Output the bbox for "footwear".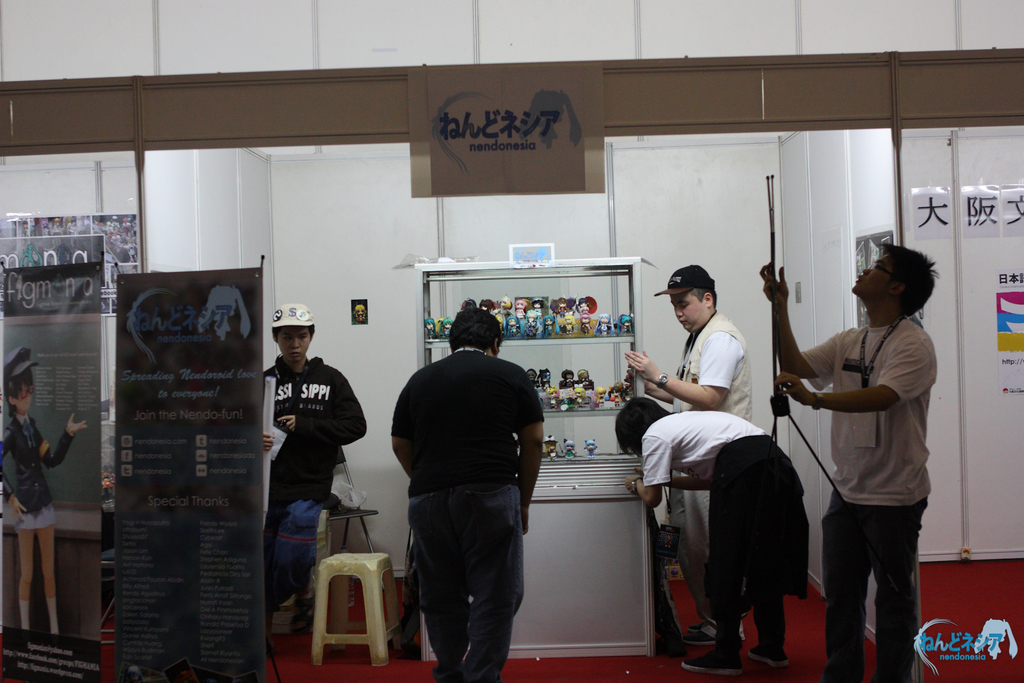
bbox(748, 644, 788, 667).
